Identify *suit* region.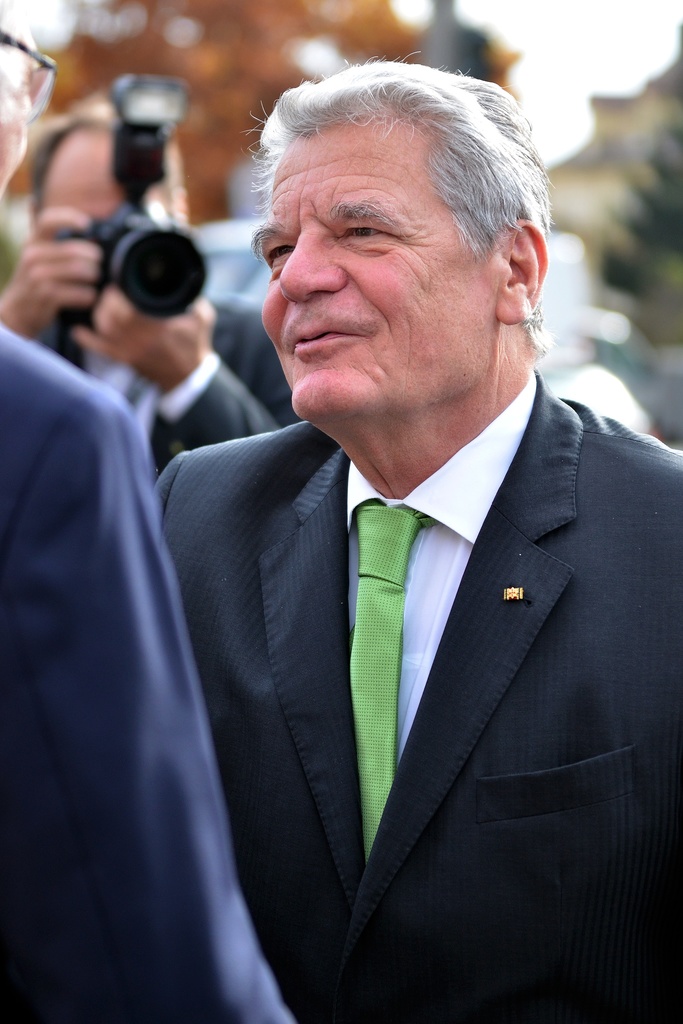
Region: (145, 232, 656, 1023).
